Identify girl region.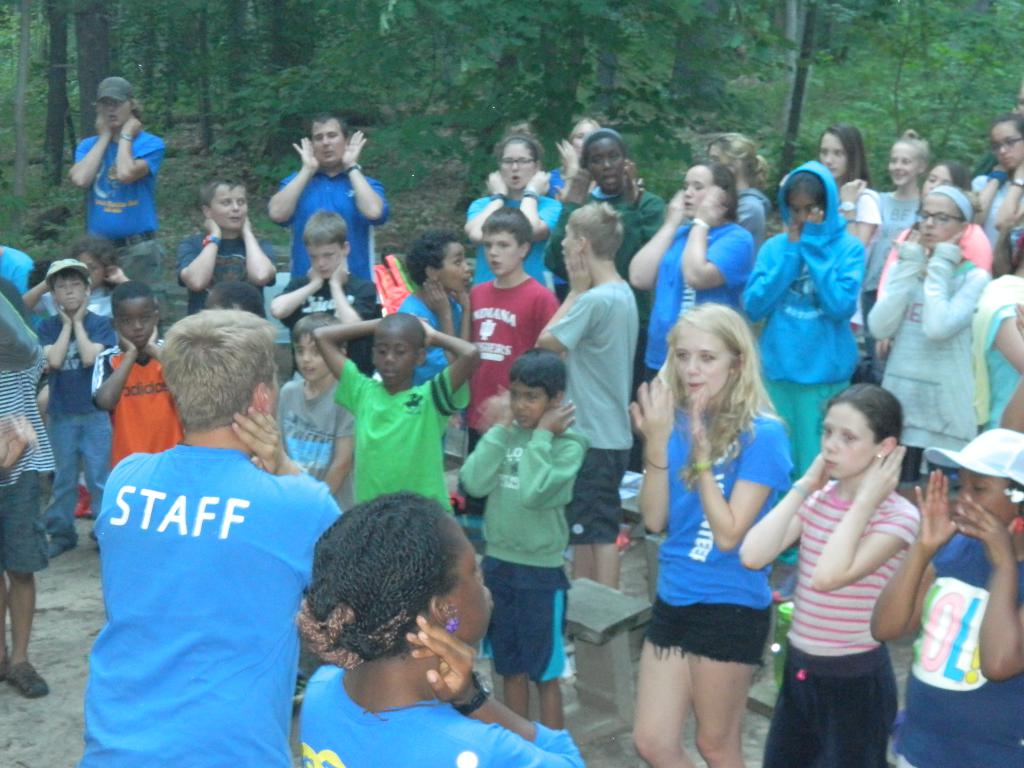
Region: 819/128/879/336.
